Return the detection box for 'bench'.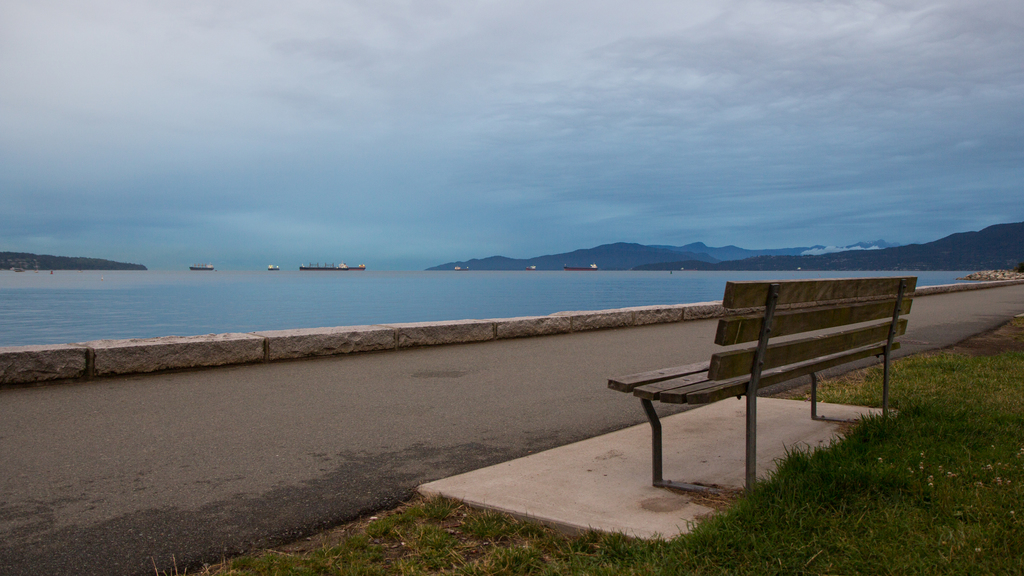
x1=612, y1=271, x2=919, y2=491.
